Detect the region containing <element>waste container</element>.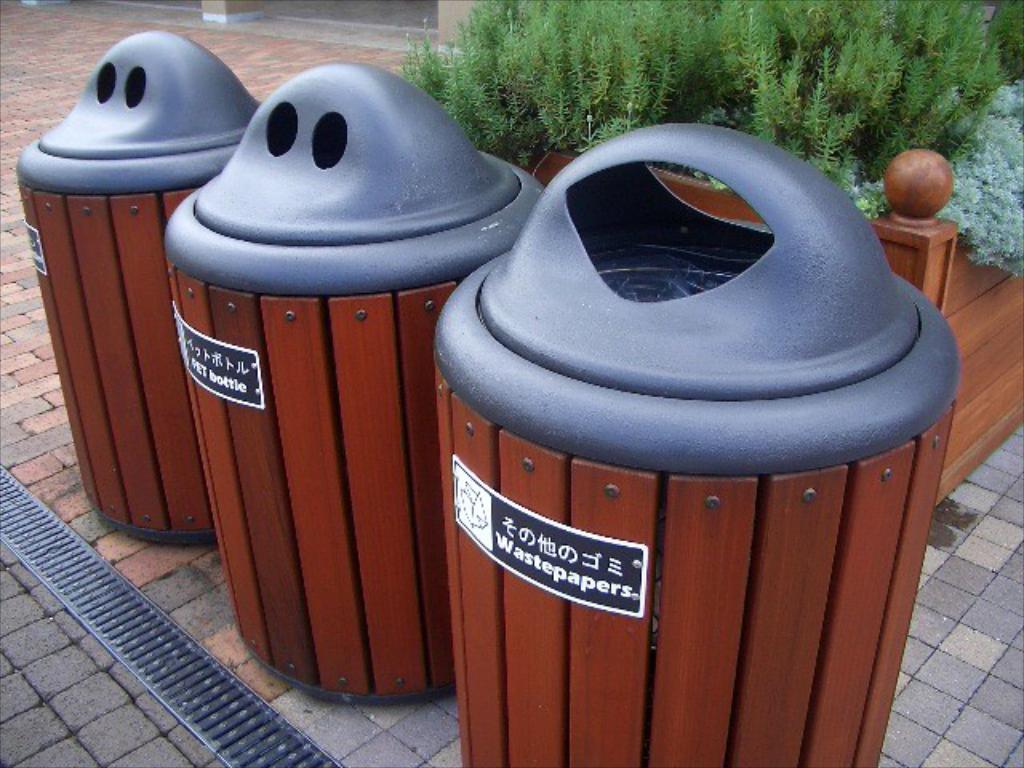
detection(18, 29, 285, 534).
